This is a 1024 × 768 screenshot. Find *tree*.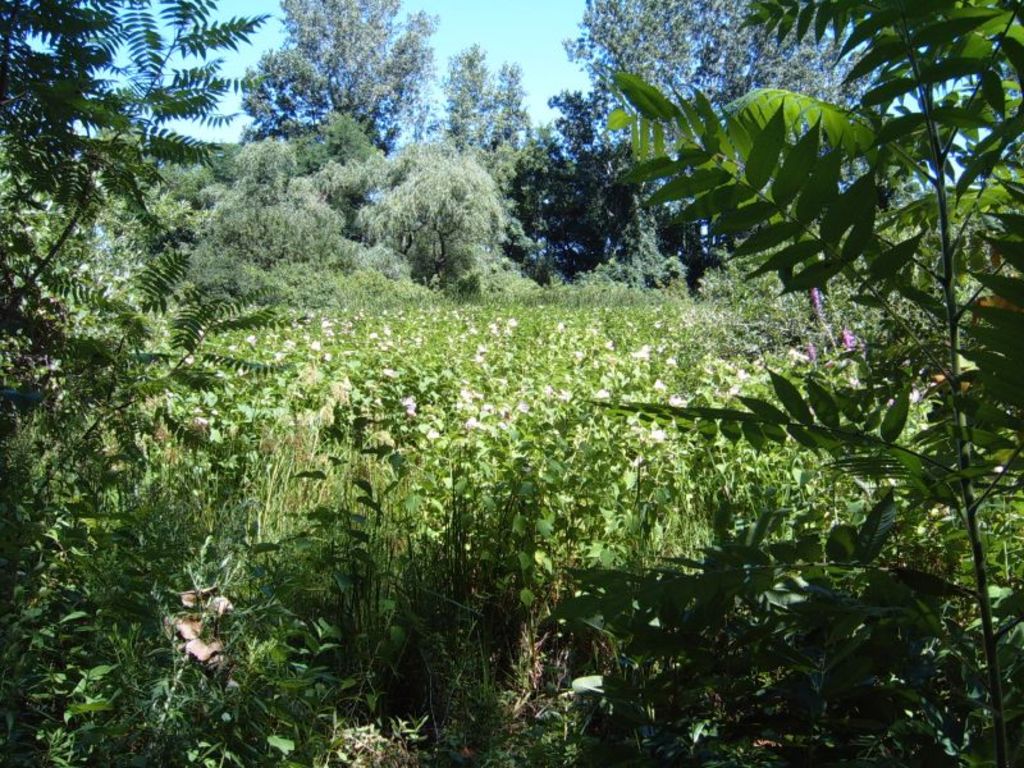
Bounding box: rect(237, 0, 438, 155).
